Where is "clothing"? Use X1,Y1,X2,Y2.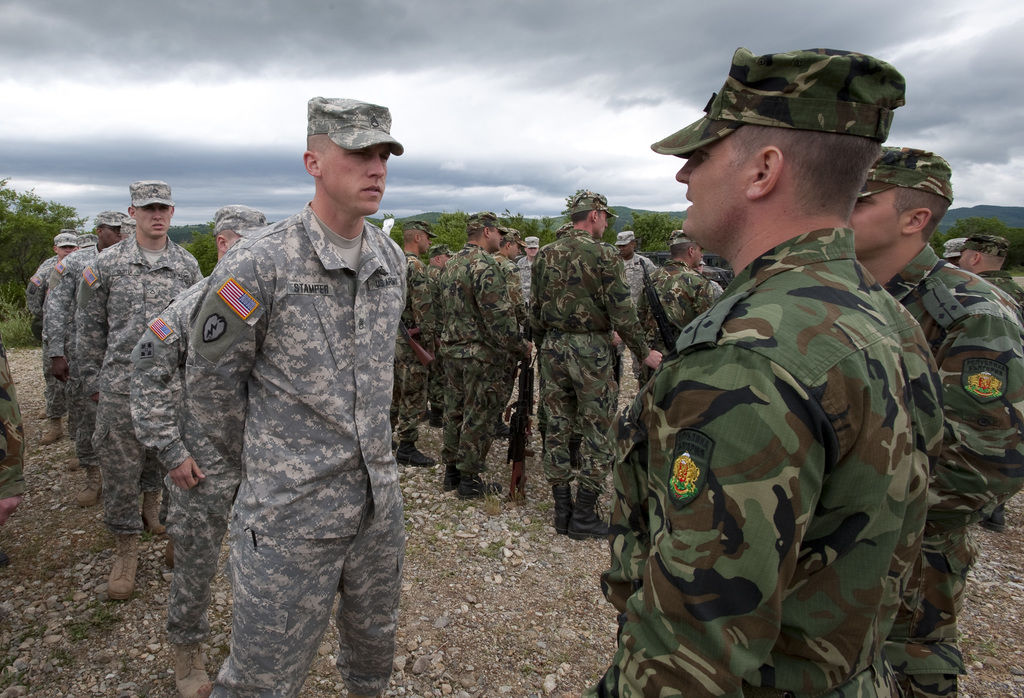
76,229,204,537.
